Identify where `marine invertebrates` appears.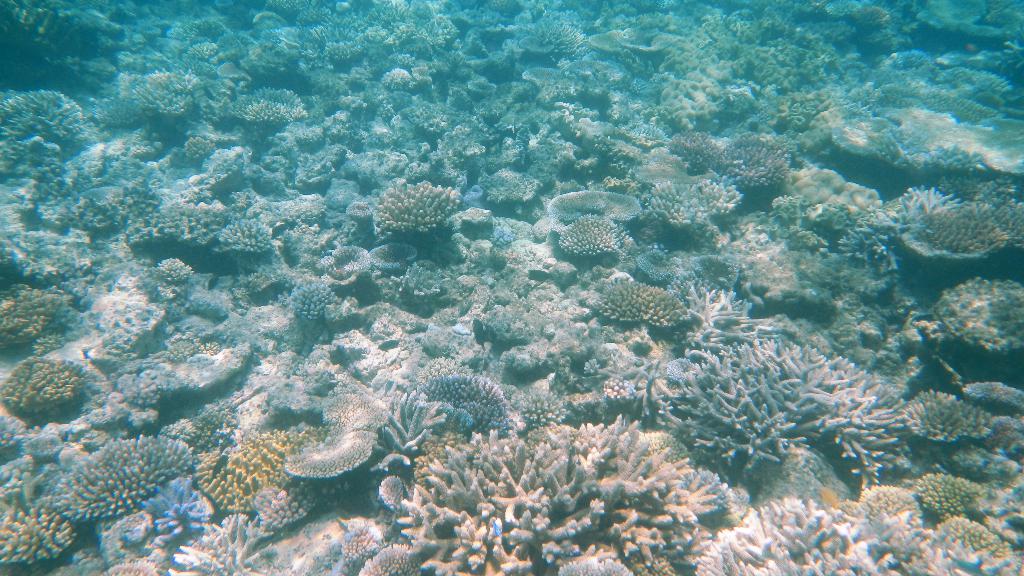
Appears at bbox(157, 327, 211, 361).
